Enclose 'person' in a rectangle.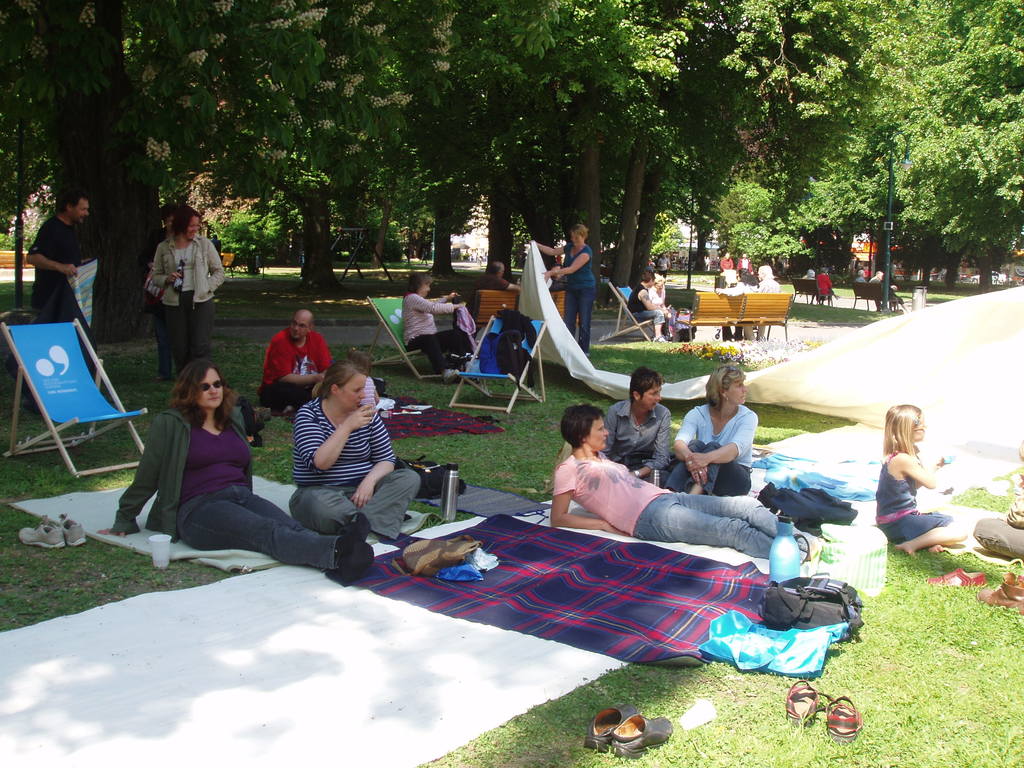
[x1=551, y1=401, x2=821, y2=564].
